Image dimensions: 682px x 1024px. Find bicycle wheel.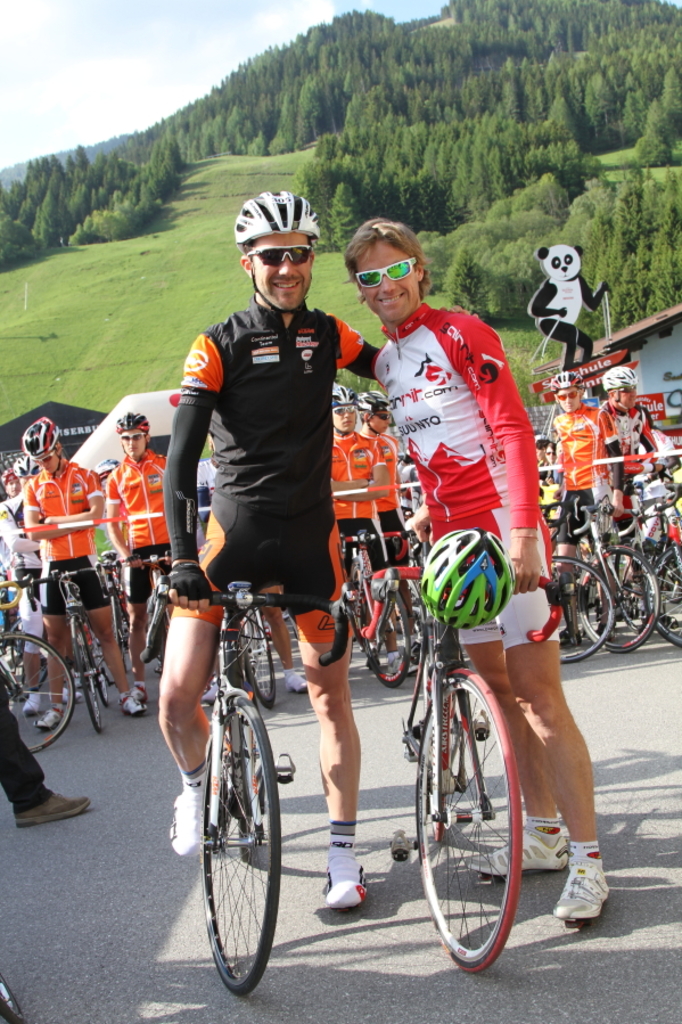
428 649 529 983.
